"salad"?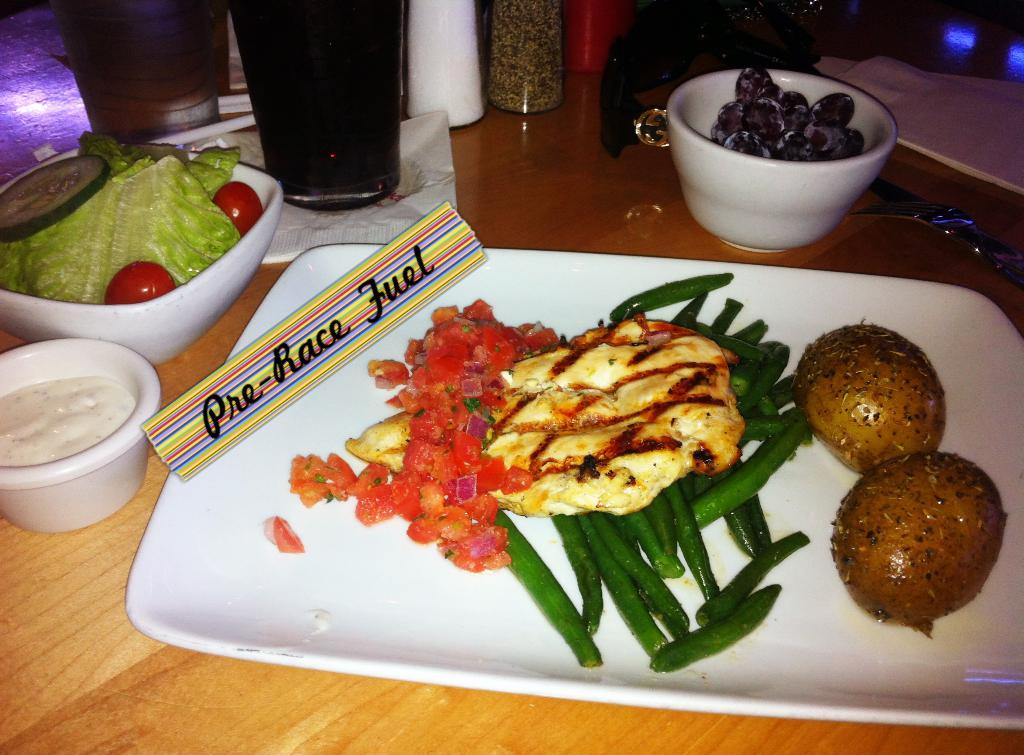
257, 273, 813, 679
